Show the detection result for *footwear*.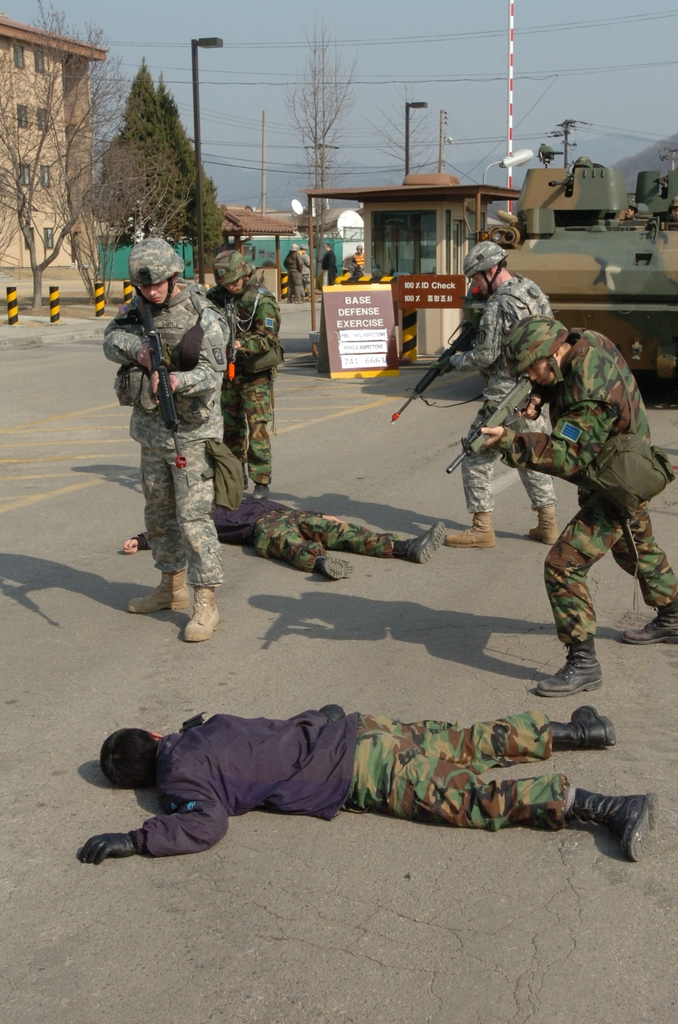
[x1=185, y1=586, x2=220, y2=645].
